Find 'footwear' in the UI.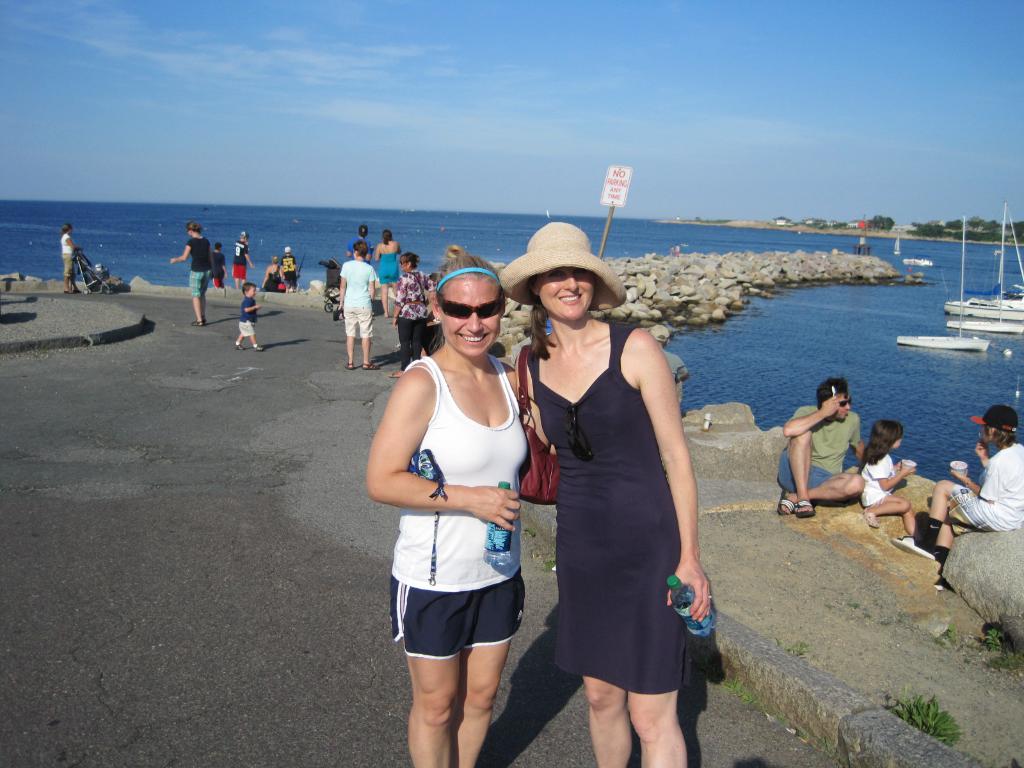
UI element at select_region(364, 362, 377, 368).
